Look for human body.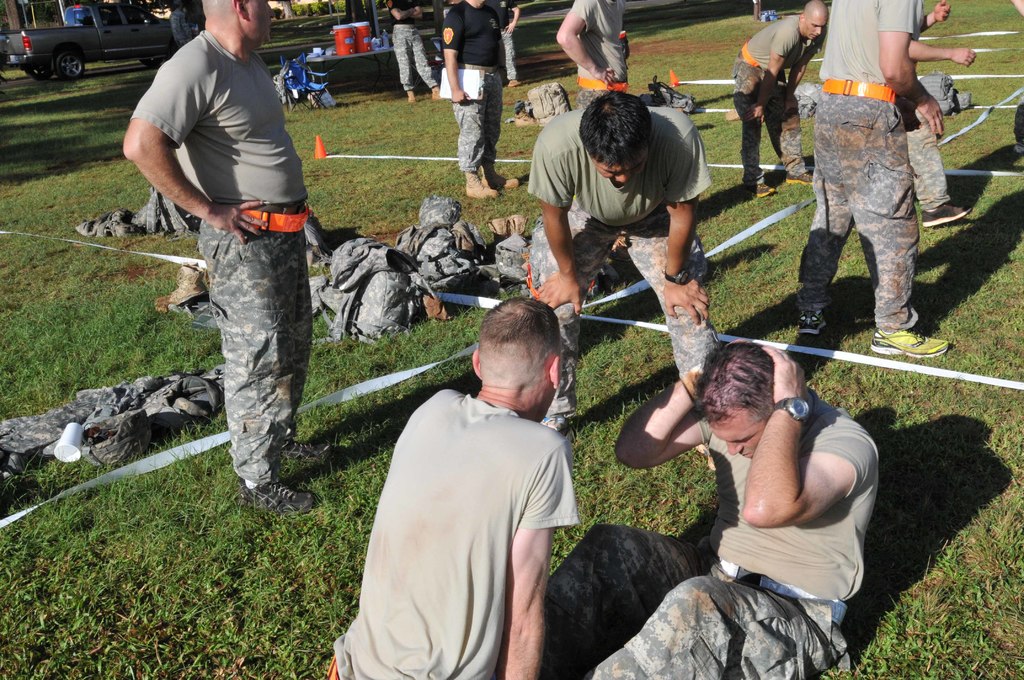
Found: (left=168, top=10, right=195, bottom=48).
